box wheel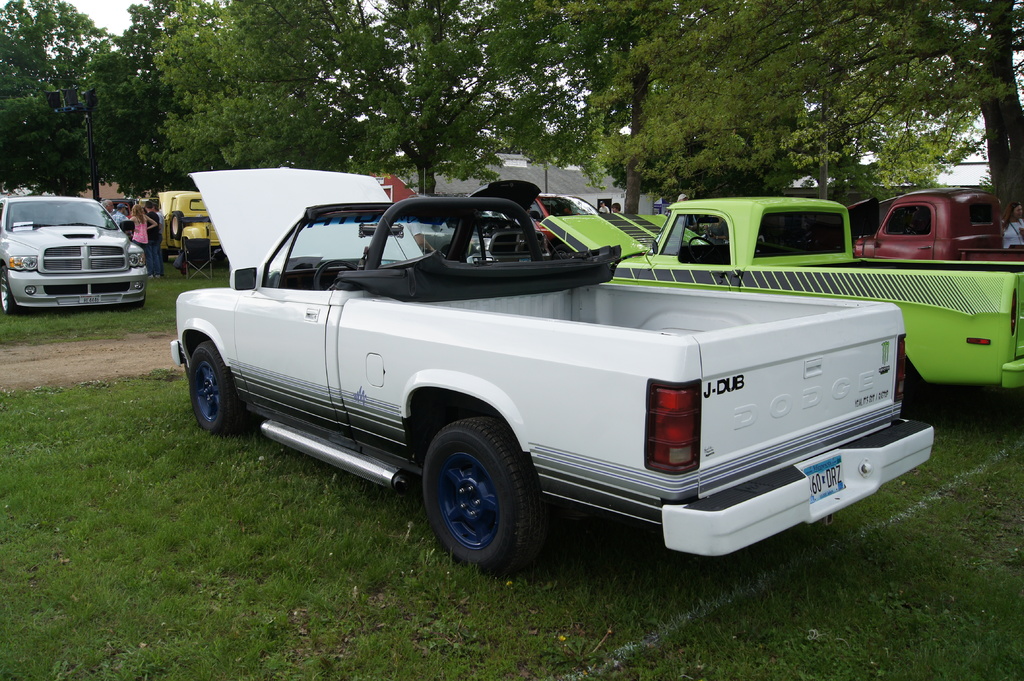
Rect(186, 339, 240, 429)
